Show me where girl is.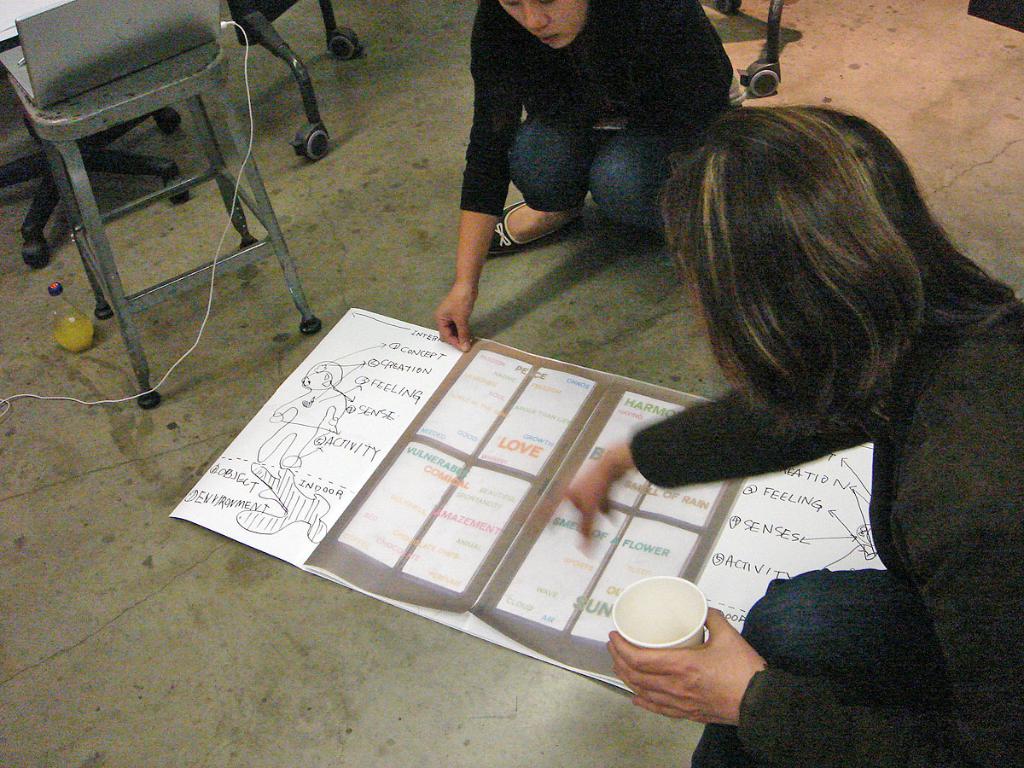
girl is at 564/104/1023/767.
